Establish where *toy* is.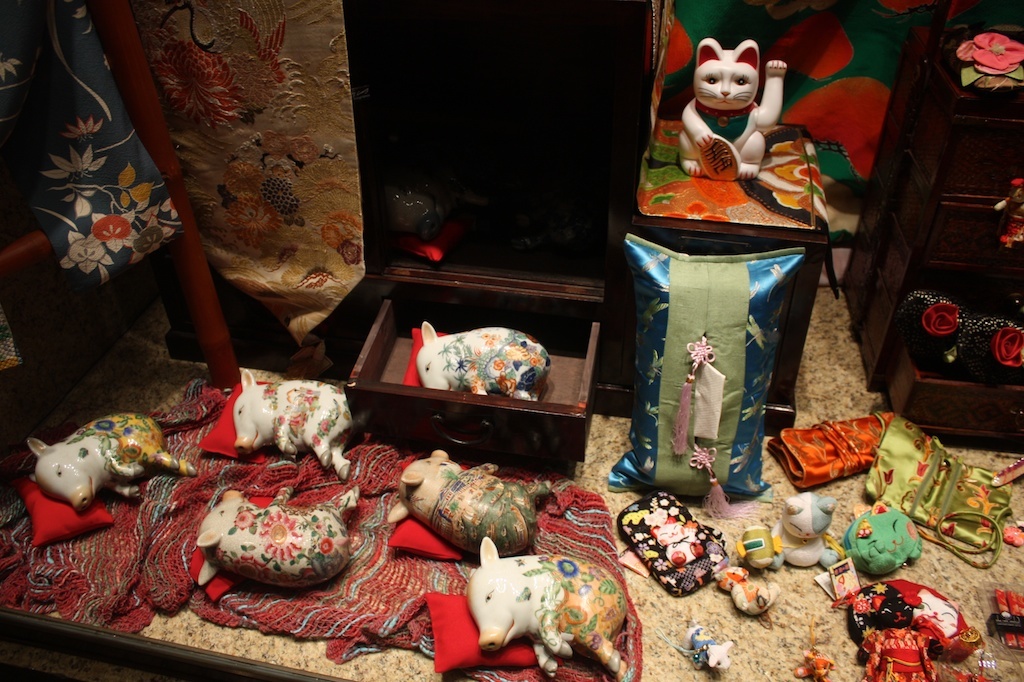
Established at rect(467, 531, 638, 679).
